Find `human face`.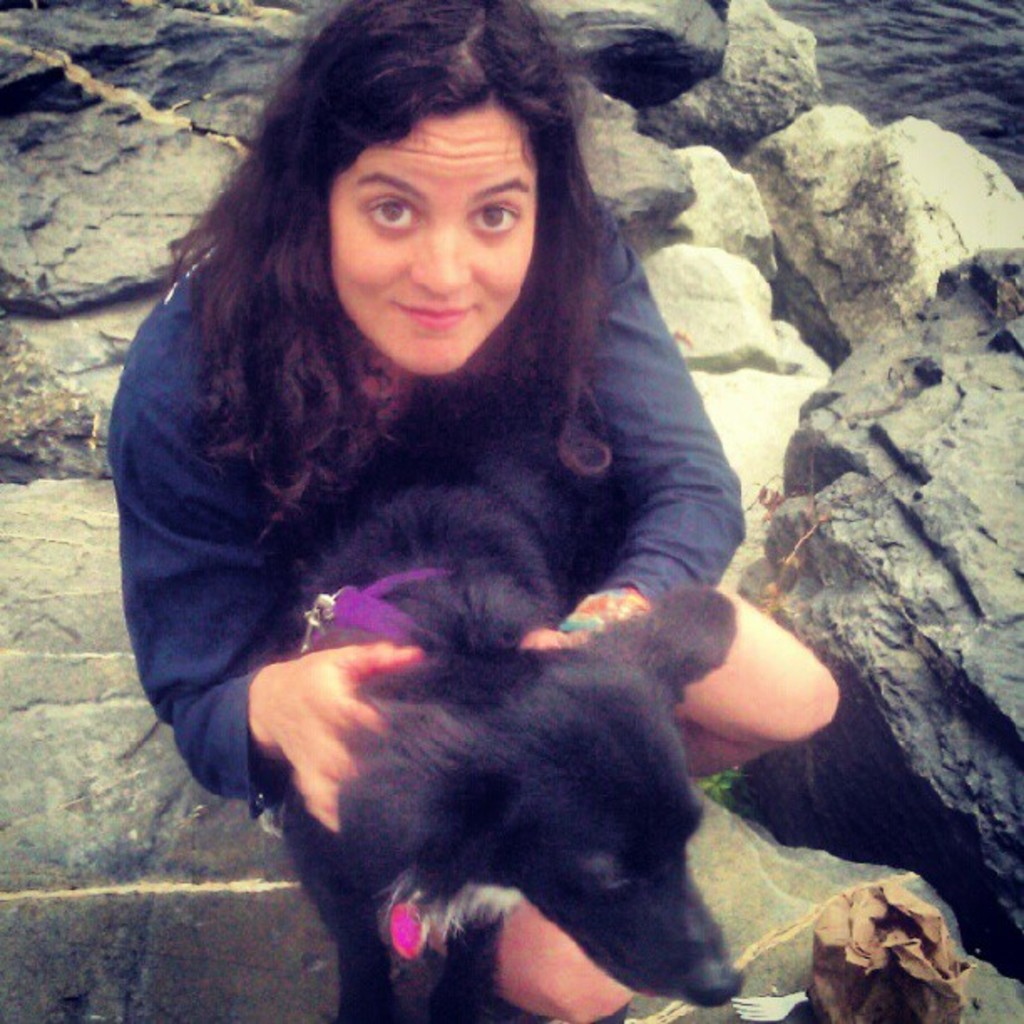
l=328, t=99, r=530, b=385.
